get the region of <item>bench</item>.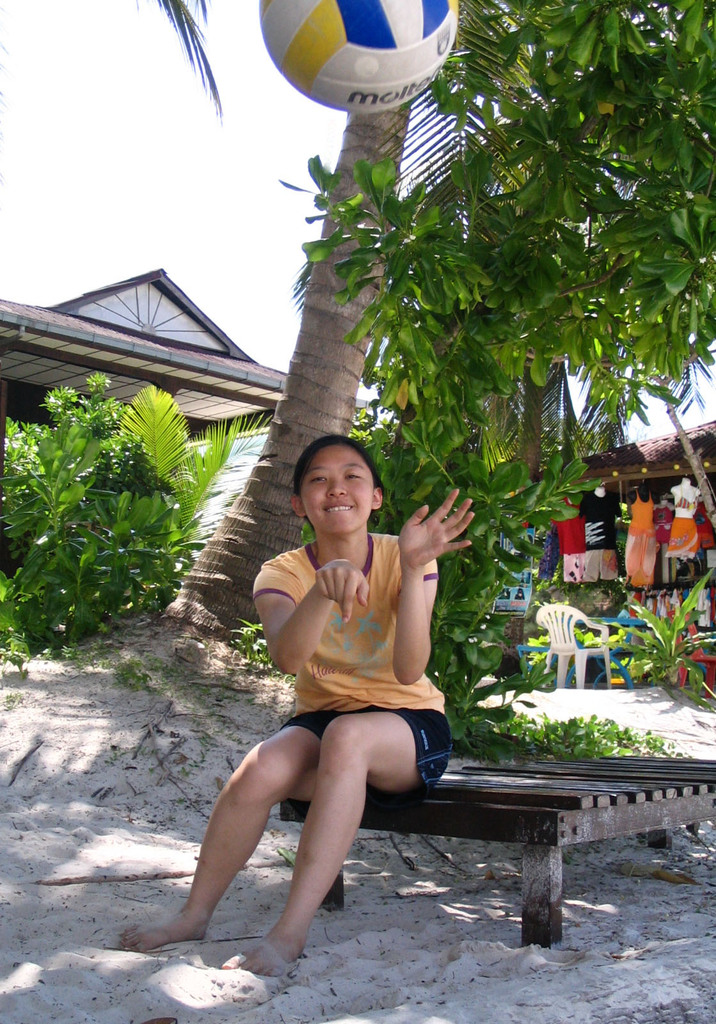
bbox=[256, 698, 706, 969].
